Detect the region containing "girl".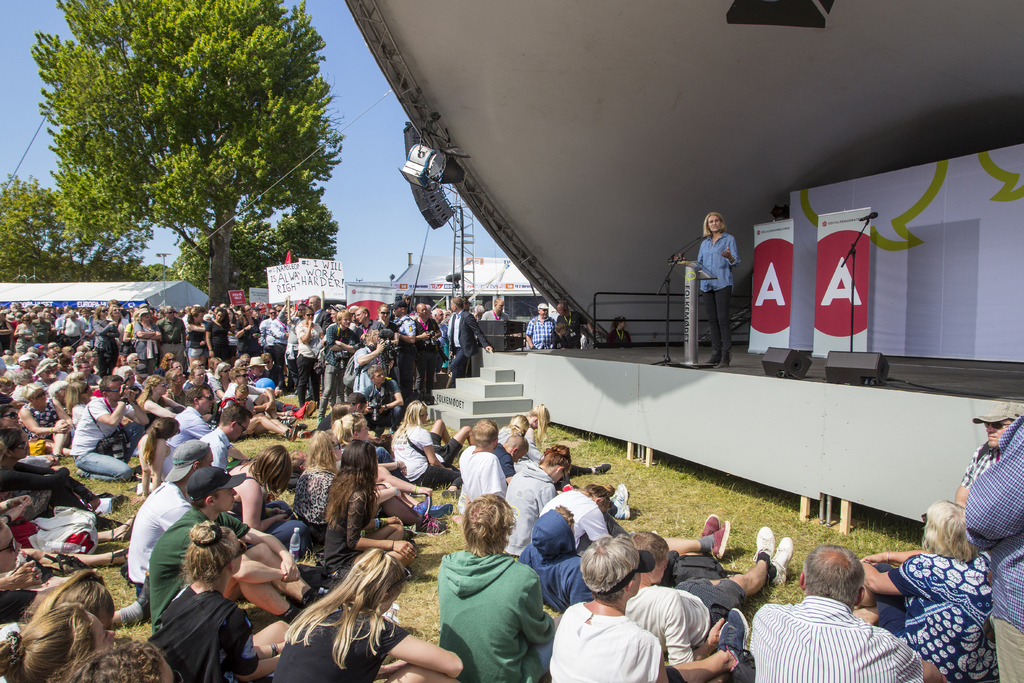
<bbox>137, 419, 179, 486</bbox>.
